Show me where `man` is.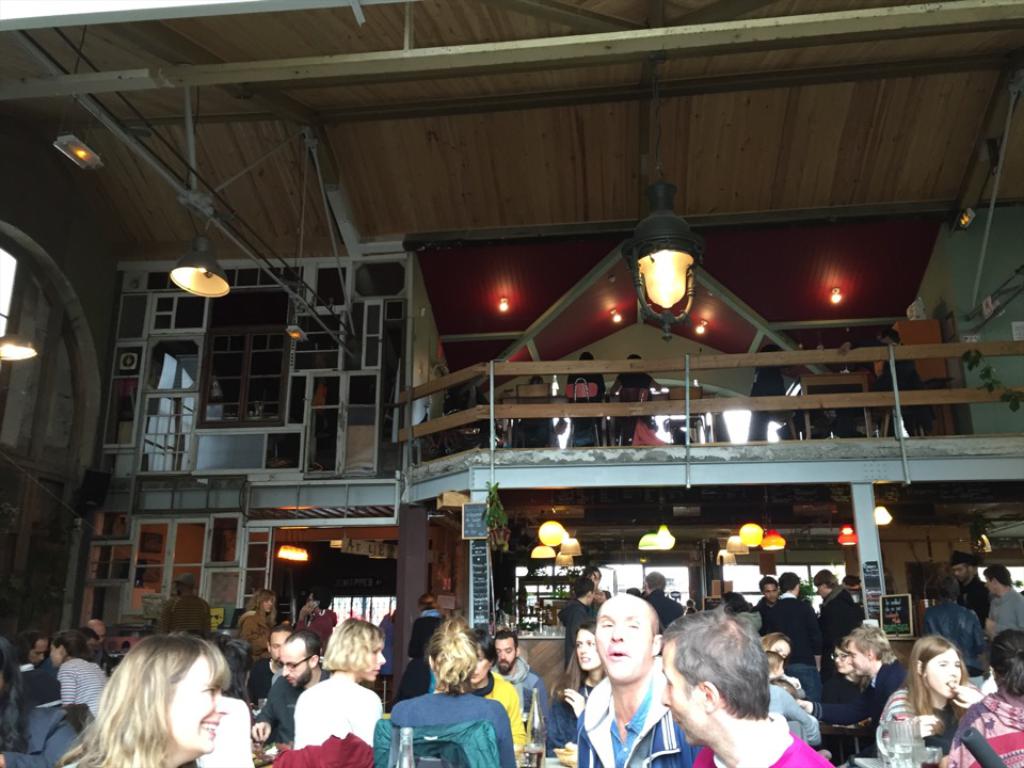
`man` is at Rect(987, 555, 1023, 629).
